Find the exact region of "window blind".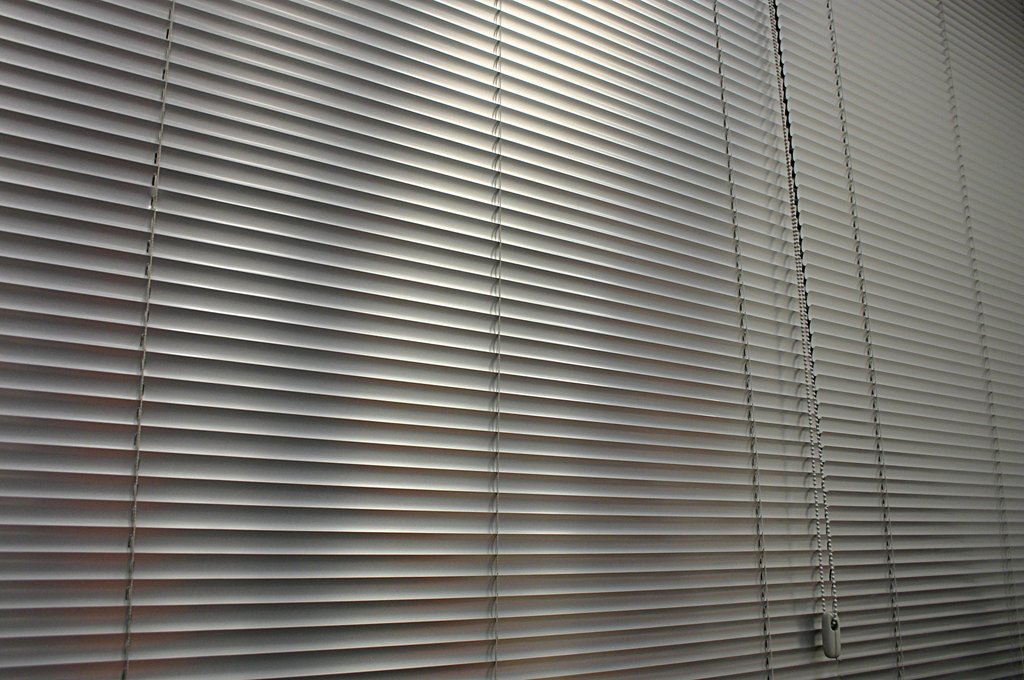
Exact region: bbox=(0, 0, 1023, 679).
